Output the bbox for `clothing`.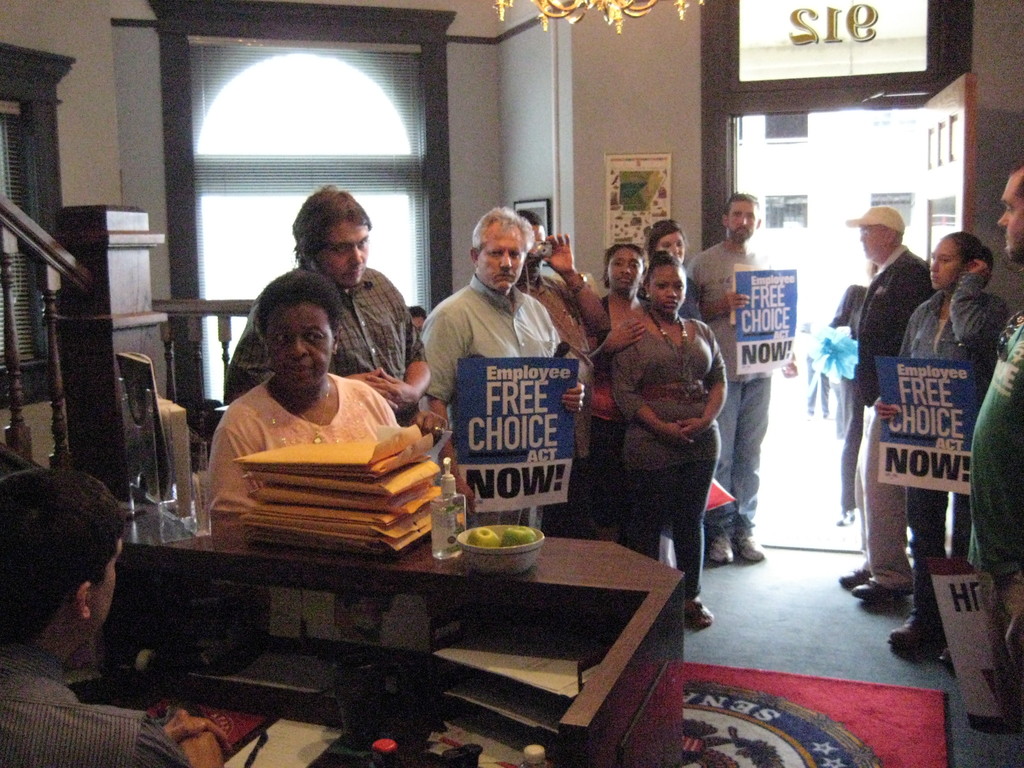
(x1=516, y1=266, x2=594, y2=538).
